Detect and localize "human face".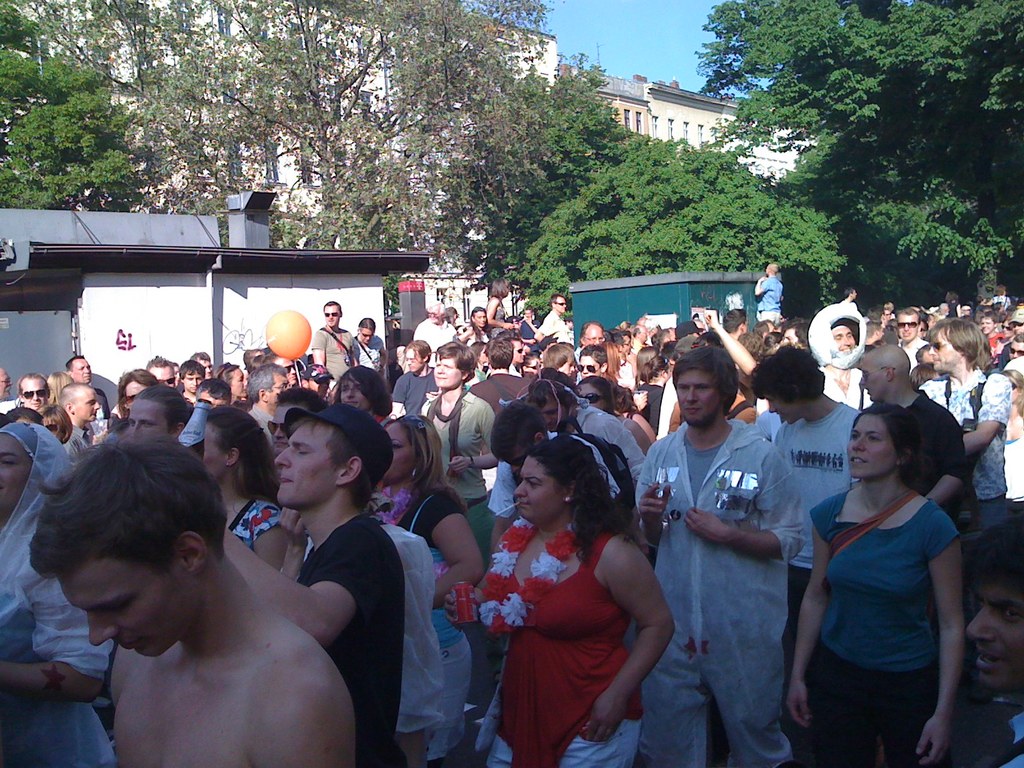
Localized at left=477, top=348, right=490, bottom=364.
